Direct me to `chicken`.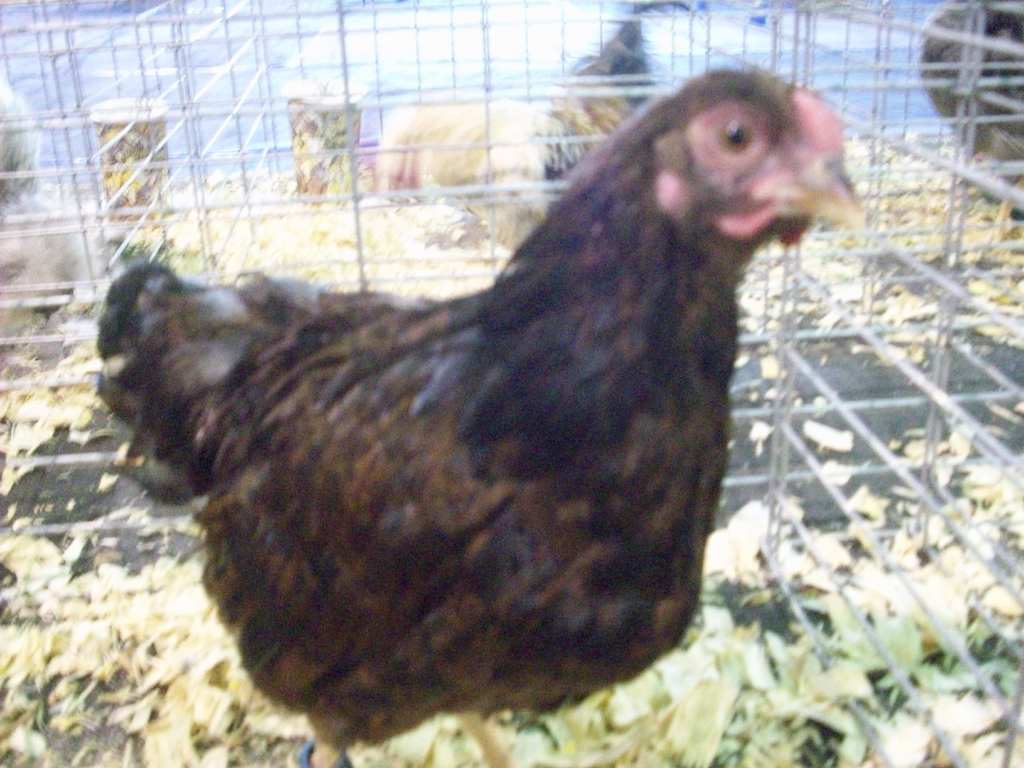
Direction: BBox(371, 84, 595, 254).
